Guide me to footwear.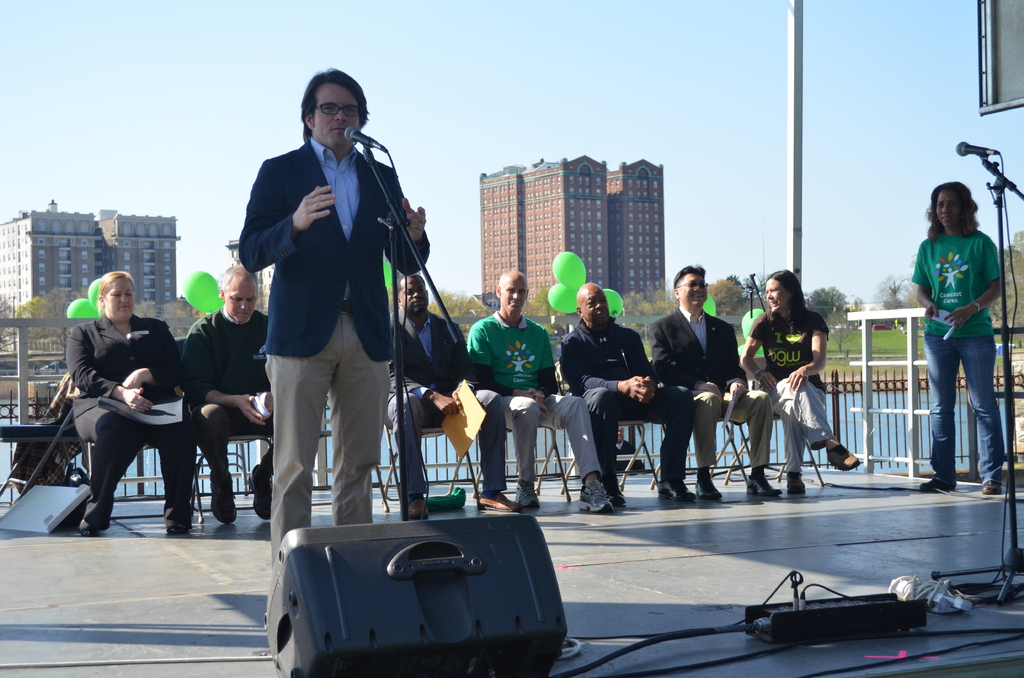
Guidance: left=518, top=484, right=543, bottom=509.
